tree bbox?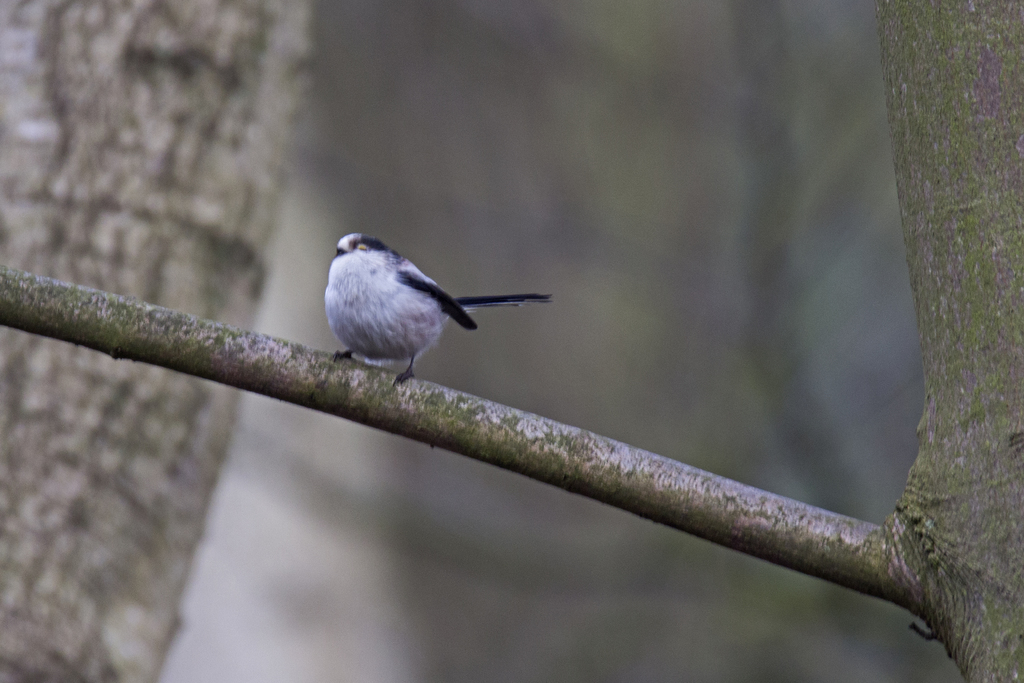
bbox=(0, 0, 1023, 682)
